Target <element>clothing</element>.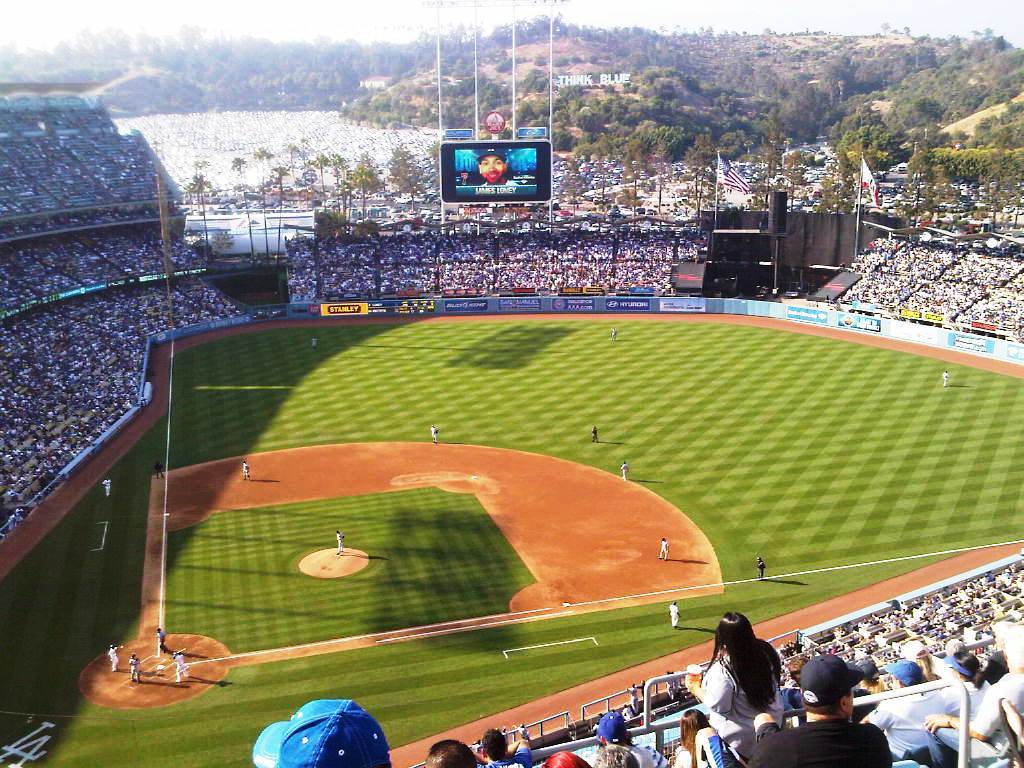
Target region: {"x1": 591, "y1": 425, "x2": 602, "y2": 445}.
